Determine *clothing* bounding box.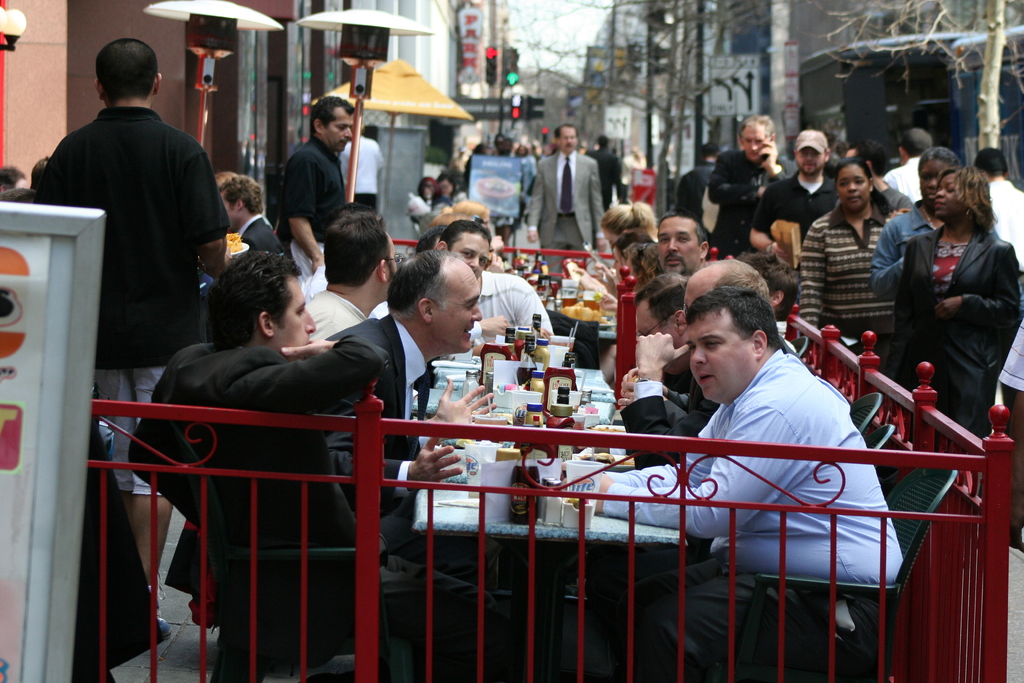
Determined: box(420, 185, 473, 230).
